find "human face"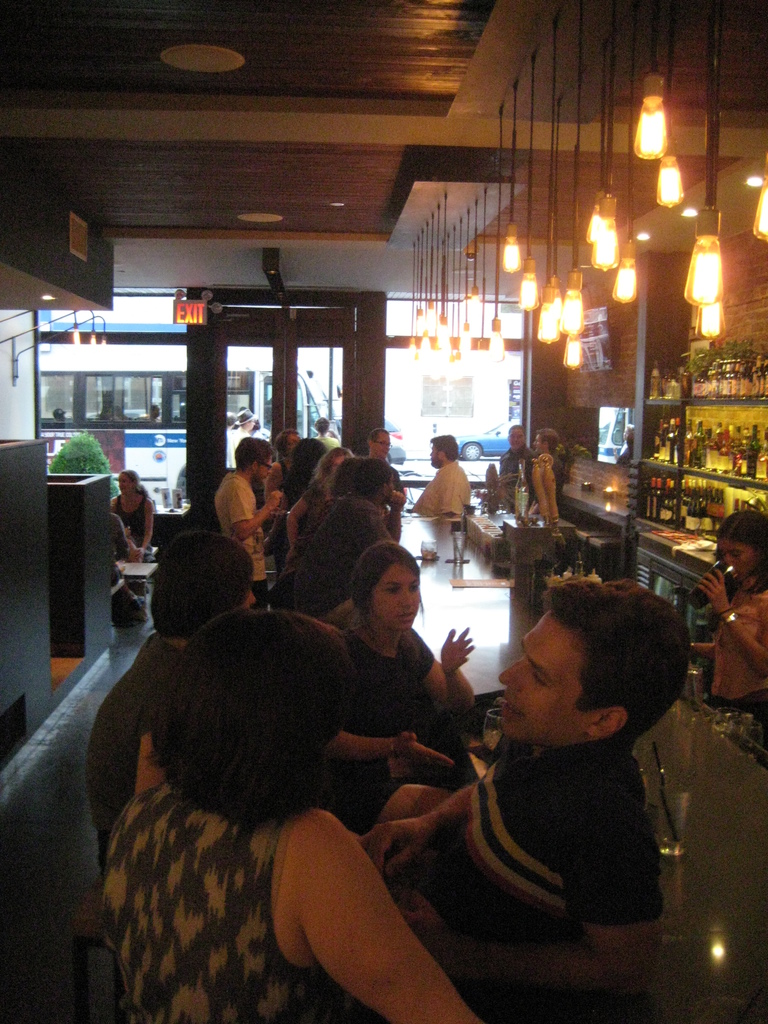
bbox(717, 543, 758, 564)
